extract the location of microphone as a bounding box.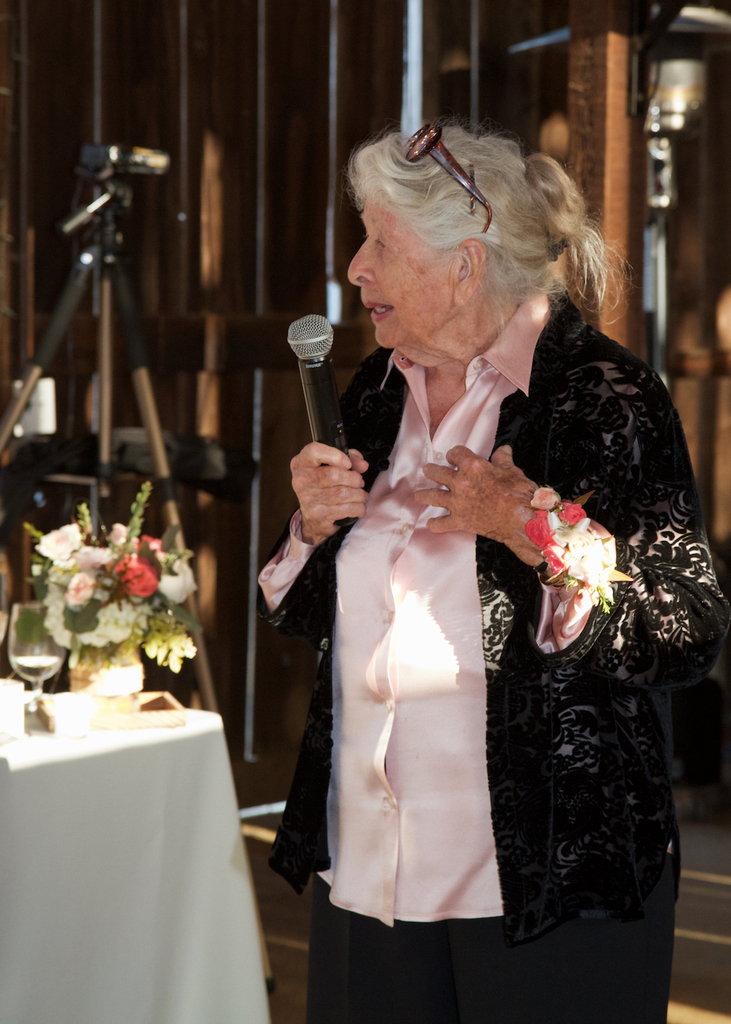
locate(277, 312, 342, 498).
